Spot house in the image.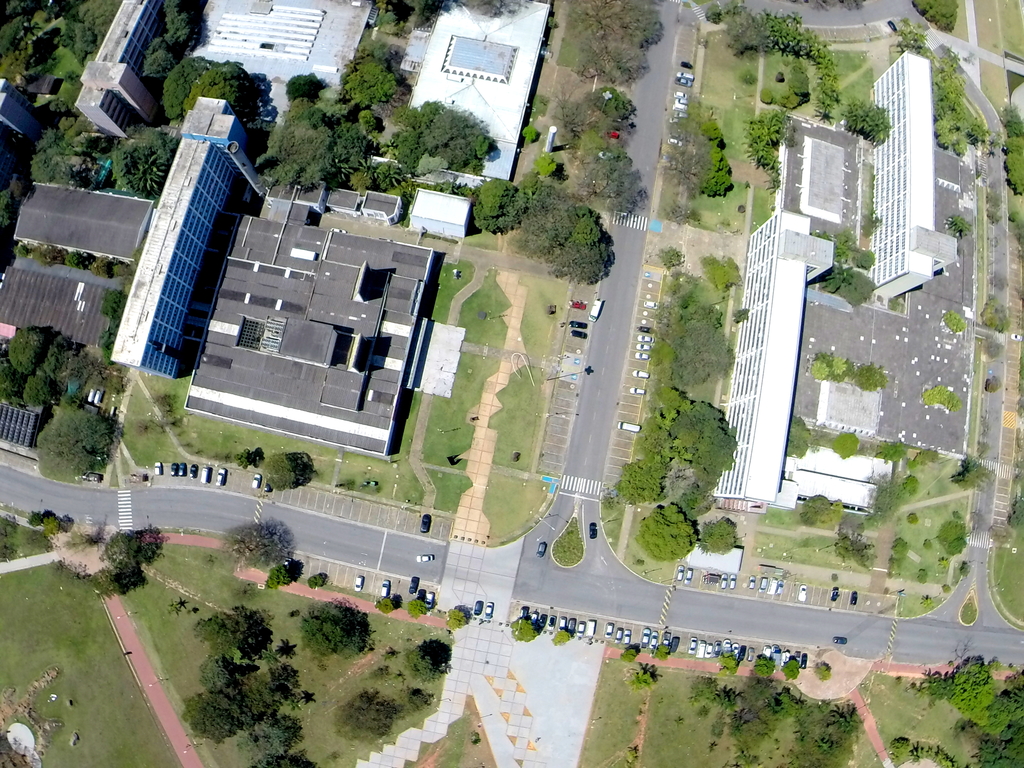
house found at Rect(0, 79, 31, 124).
